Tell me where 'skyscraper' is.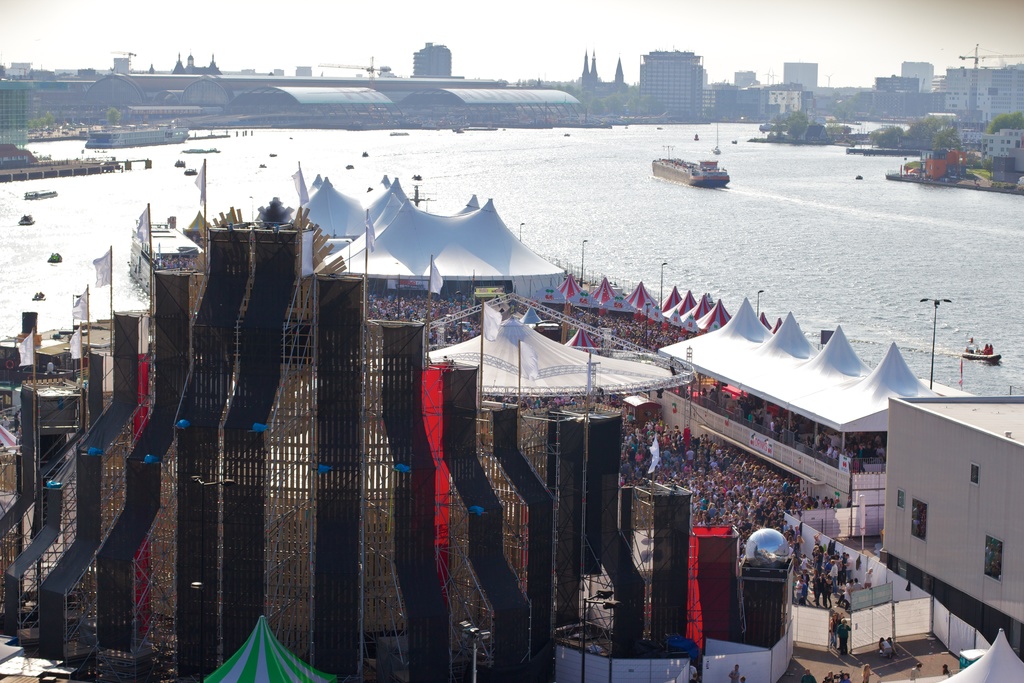
'skyscraper' is at pyautogui.locateOnScreen(897, 58, 935, 92).
